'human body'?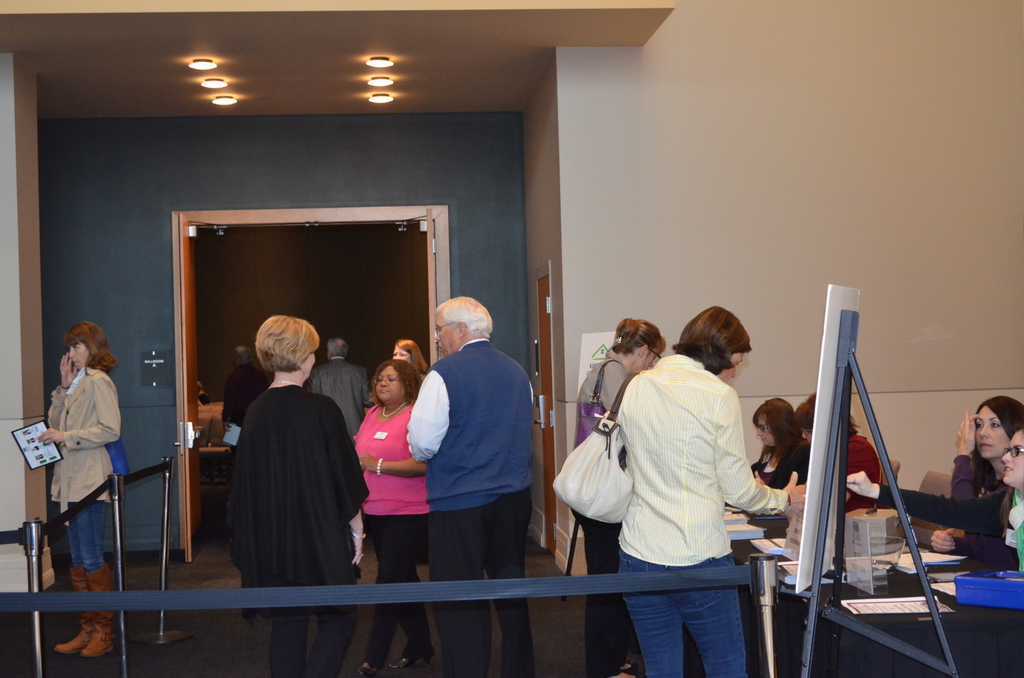
pyautogui.locateOnScreen(942, 392, 1017, 553)
